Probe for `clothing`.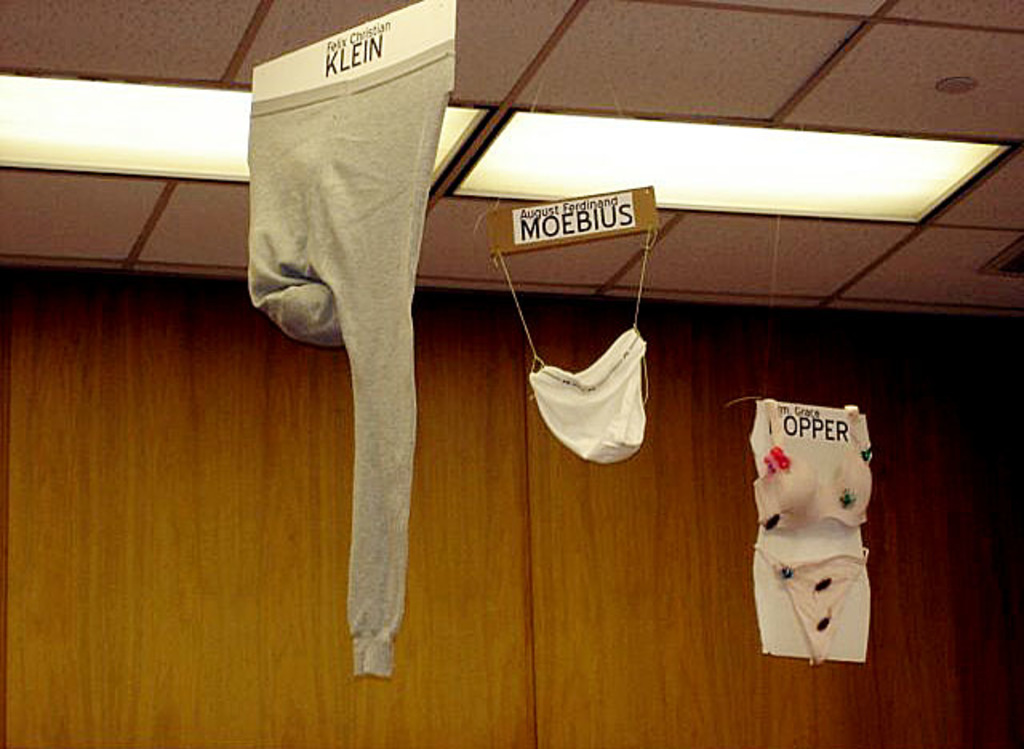
Probe result: bbox(747, 535, 872, 669).
